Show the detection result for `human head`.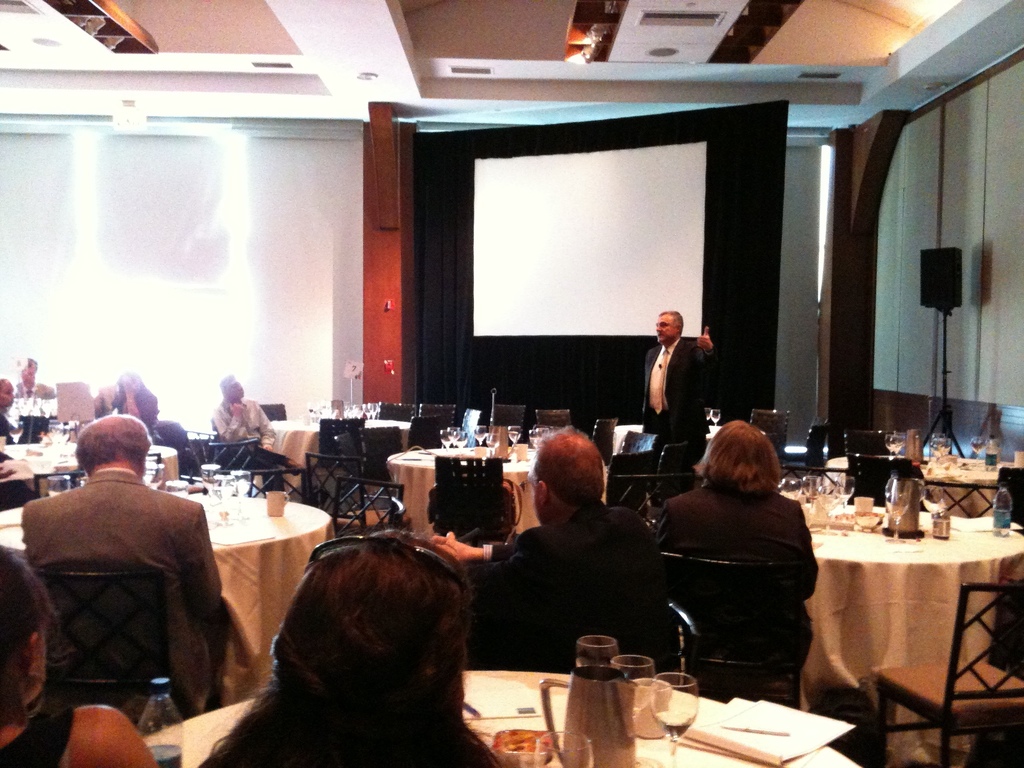
BBox(16, 355, 37, 389).
